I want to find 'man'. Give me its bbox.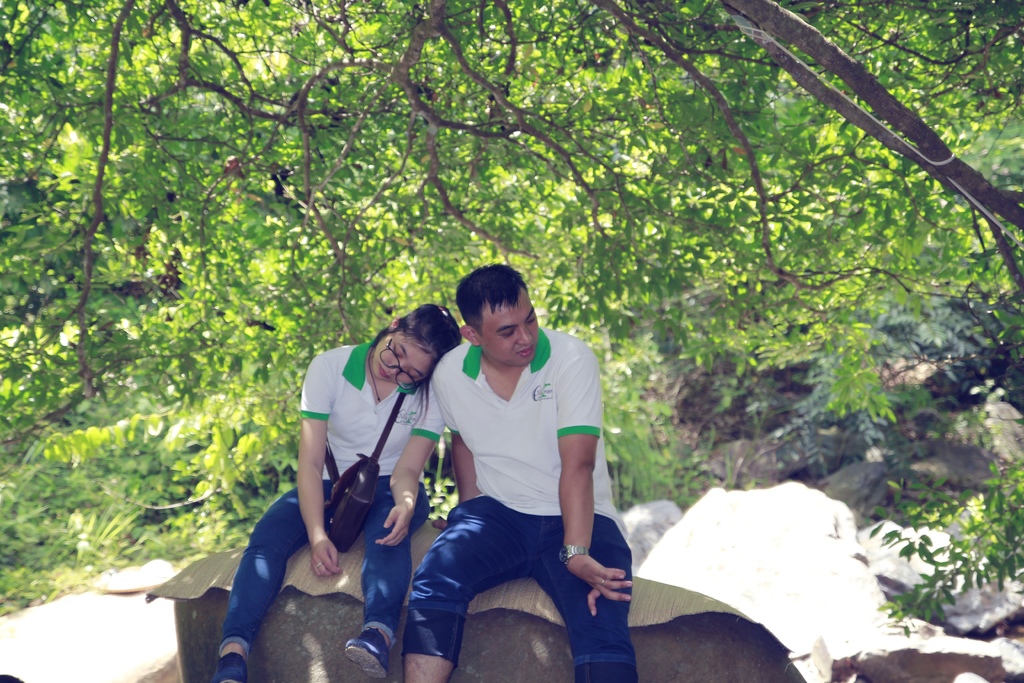
<bbox>395, 270, 631, 670</bbox>.
